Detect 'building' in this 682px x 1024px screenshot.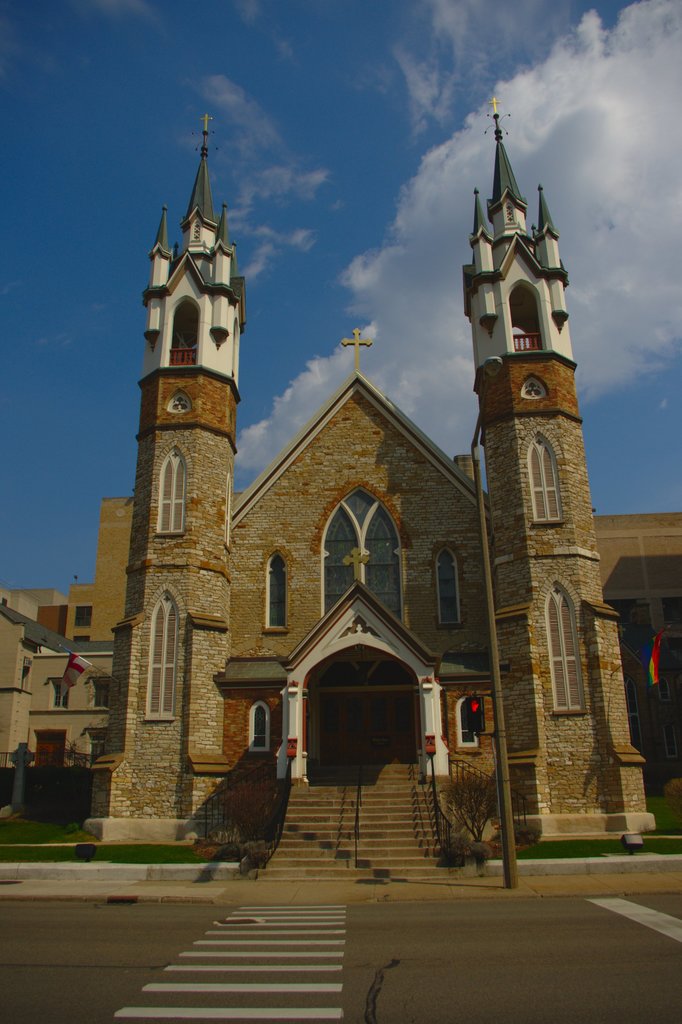
Detection: locate(0, 104, 681, 886).
